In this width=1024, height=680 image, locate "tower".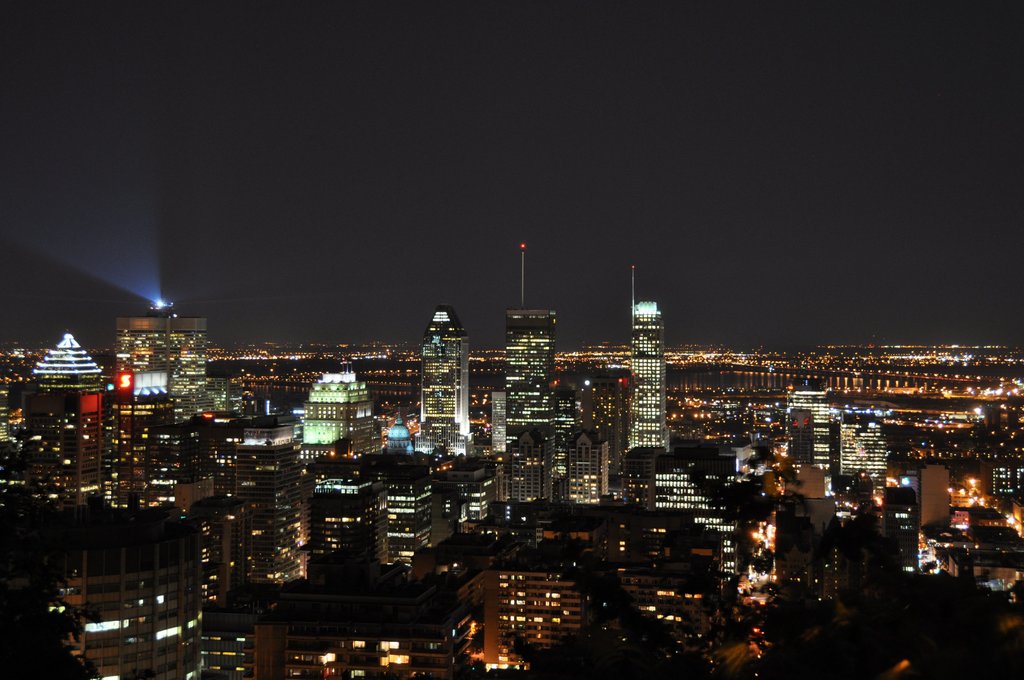
Bounding box: locate(630, 302, 668, 454).
